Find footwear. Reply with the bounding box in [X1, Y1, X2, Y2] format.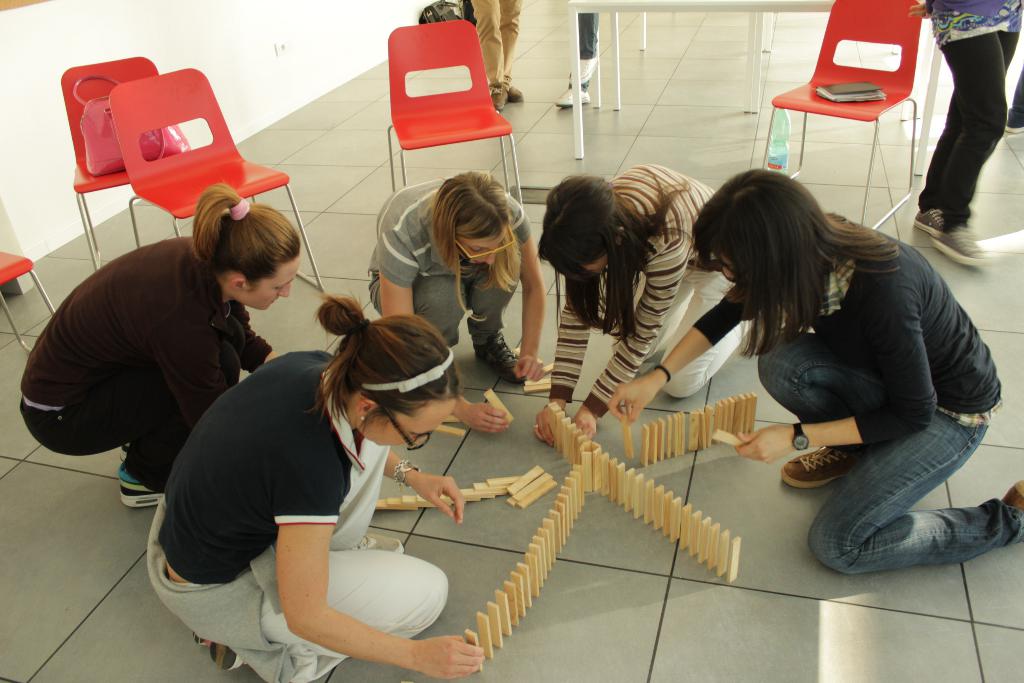
[909, 204, 941, 238].
